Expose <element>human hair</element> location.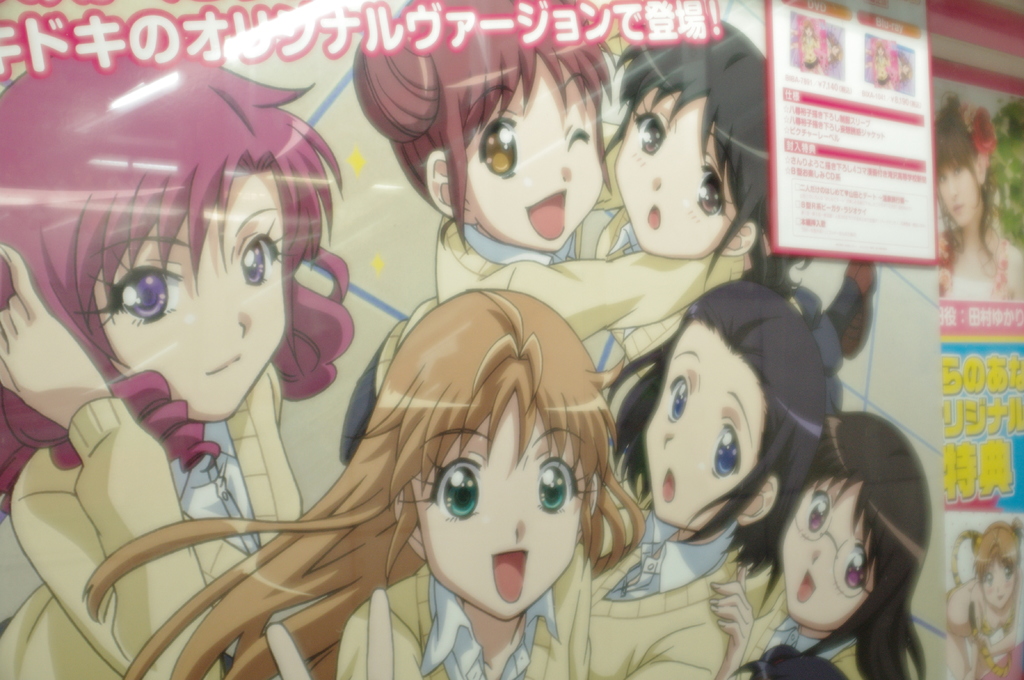
Exposed at (347,0,612,255).
